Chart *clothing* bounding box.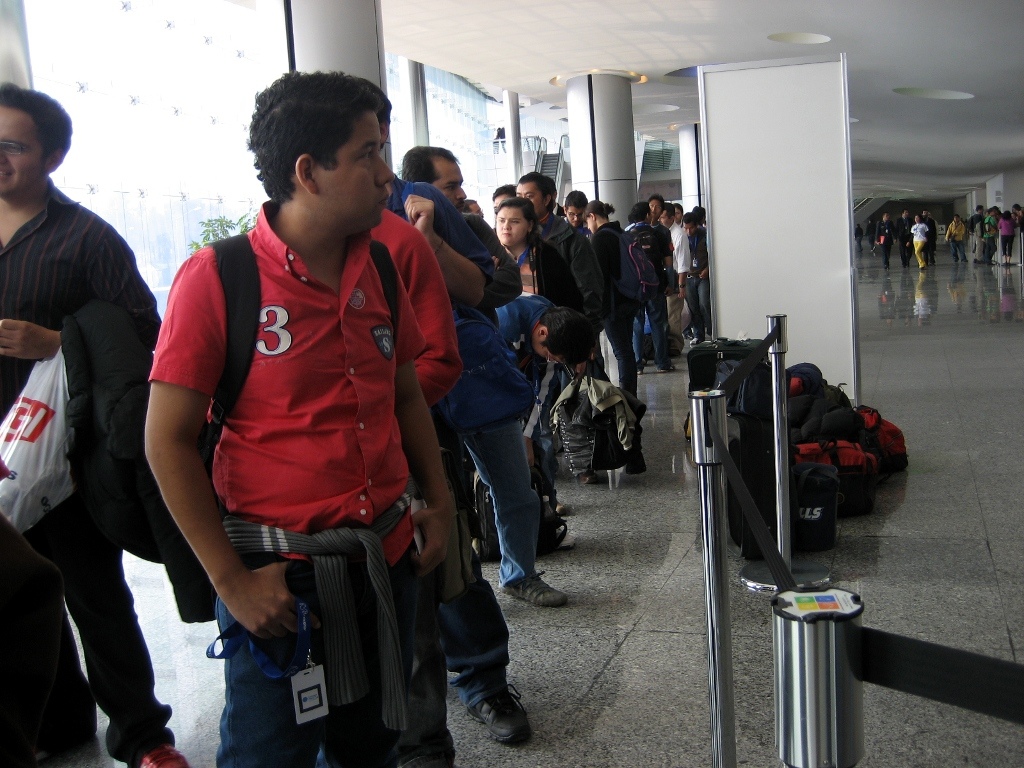
Charted: bbox(620, 218, 670, 360).
